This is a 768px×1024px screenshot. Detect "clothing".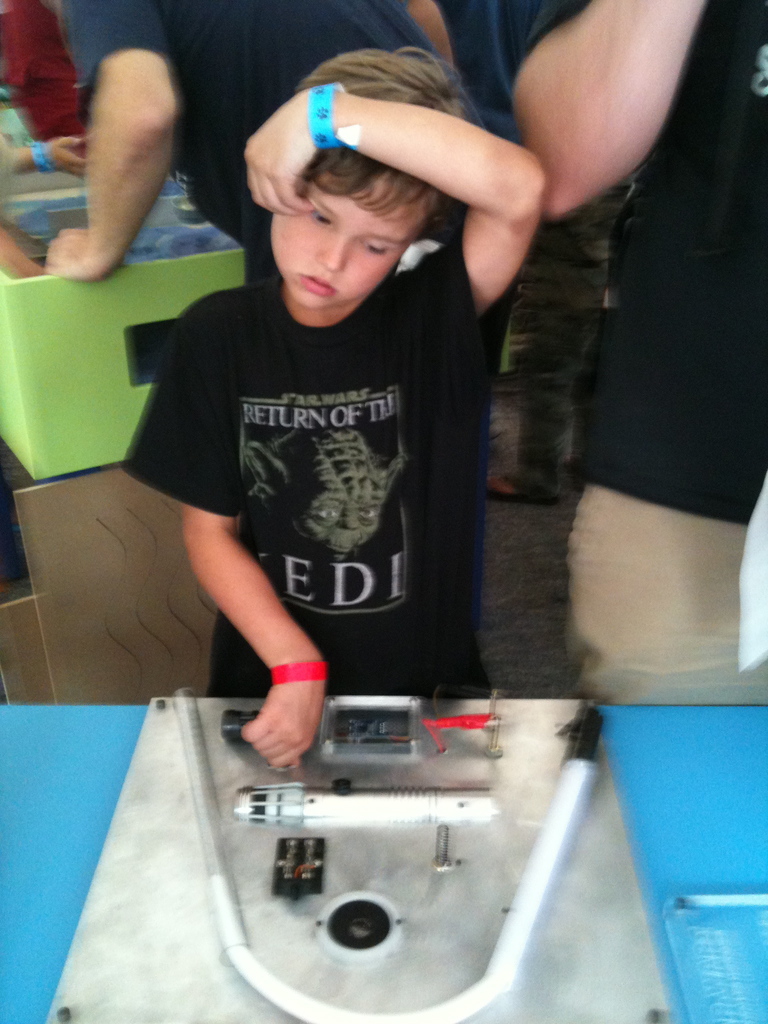
x1=426, y1=0, x2=632, y2=498.
